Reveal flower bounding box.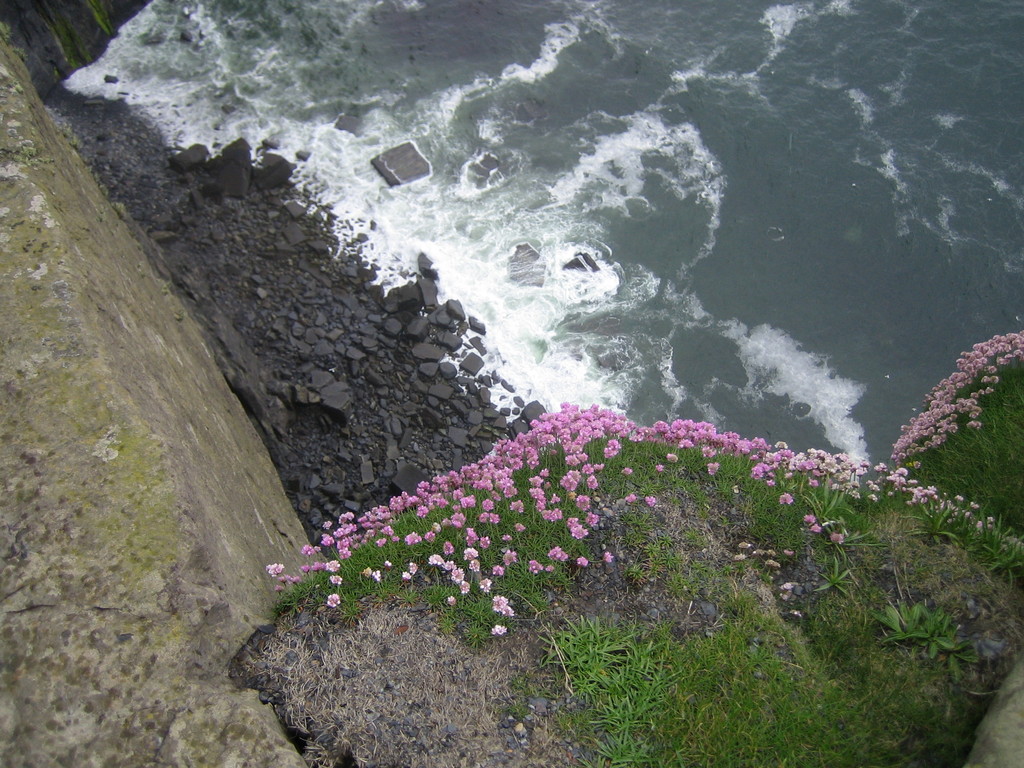
Revealed: [x1=602, y1=550, x2=615, y2=565].
